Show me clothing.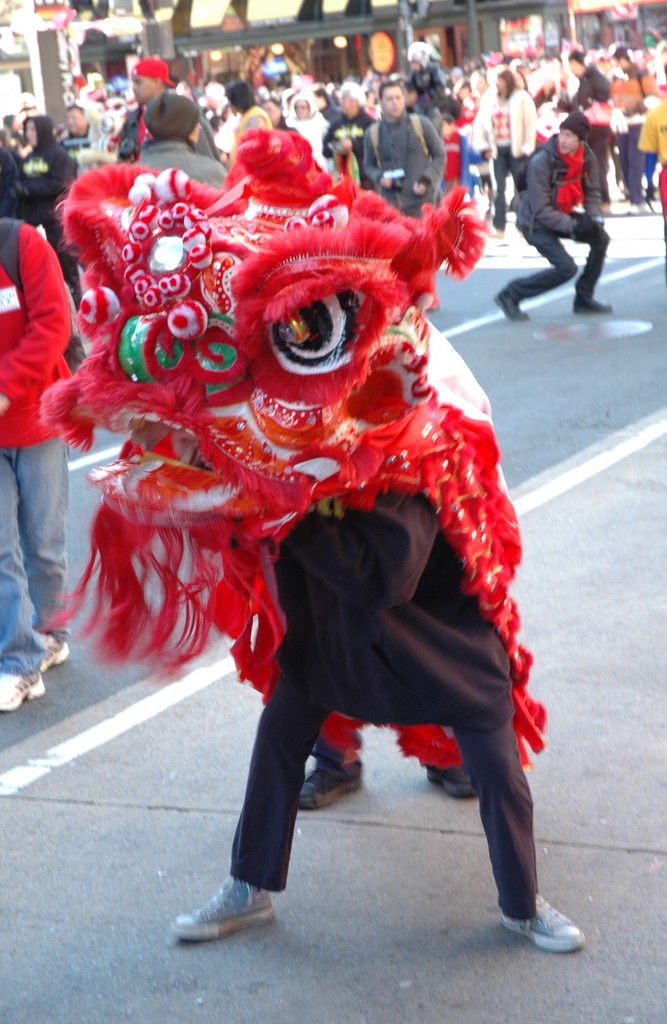
clothing is here: box(292, 113, 325, 163).
